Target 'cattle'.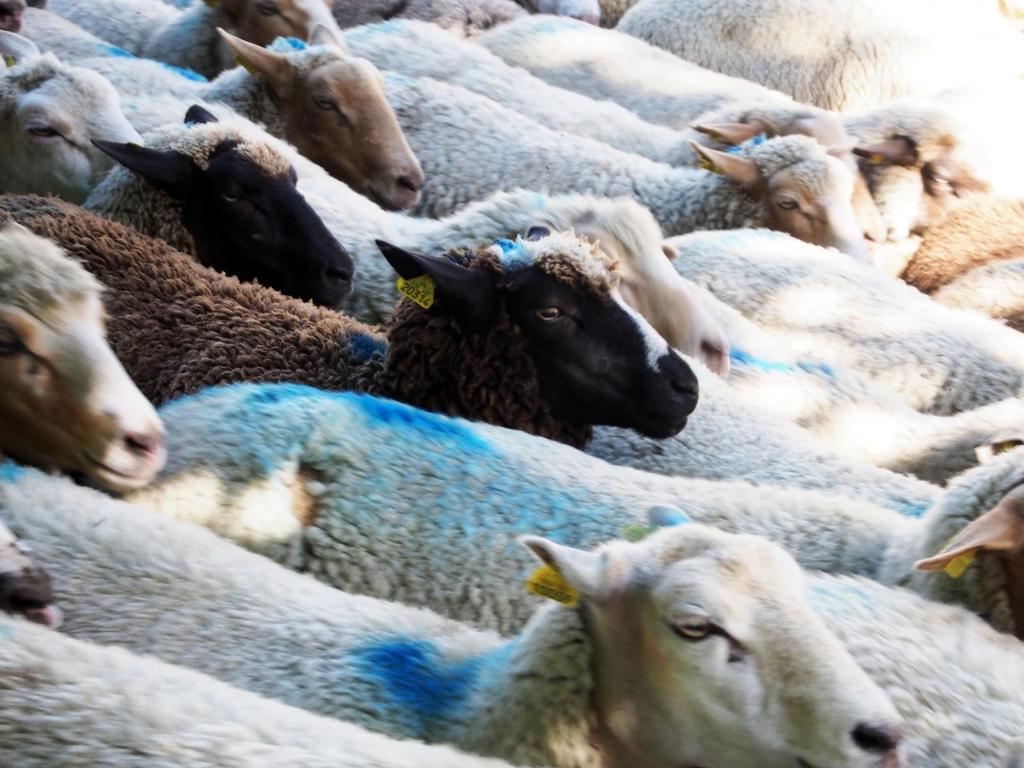
Target region: (x1=173, y1=93, x2=728, y2=373).
